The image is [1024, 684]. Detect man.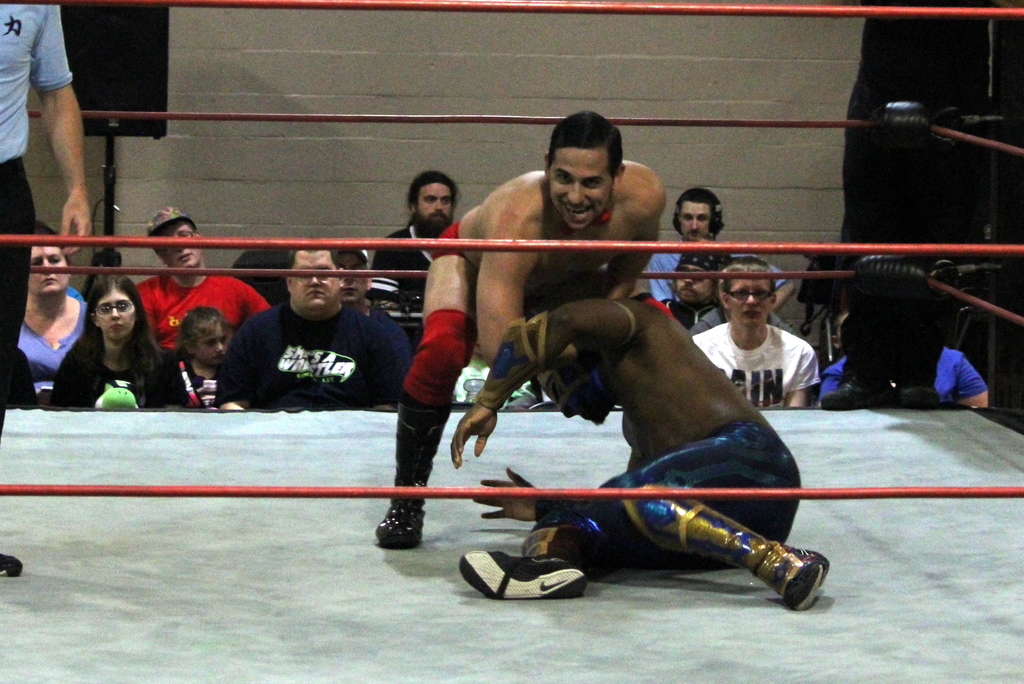
Detection: (left=647, top=187, right=799, bottom=305).
